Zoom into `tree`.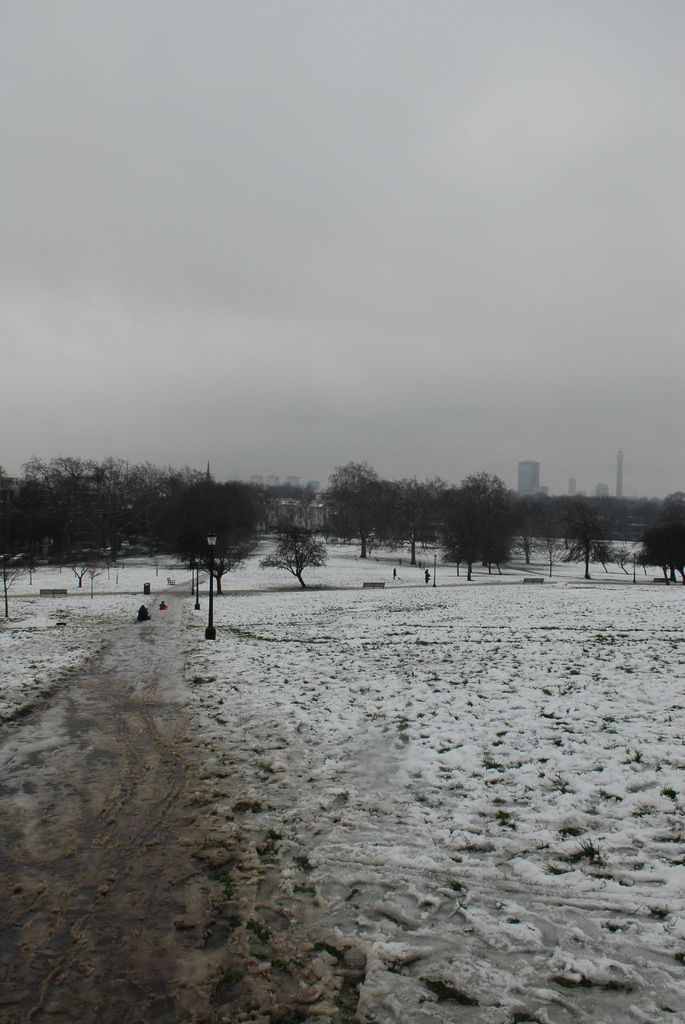
Zoom target: left=148, top=461, right=265, bottom=622.
